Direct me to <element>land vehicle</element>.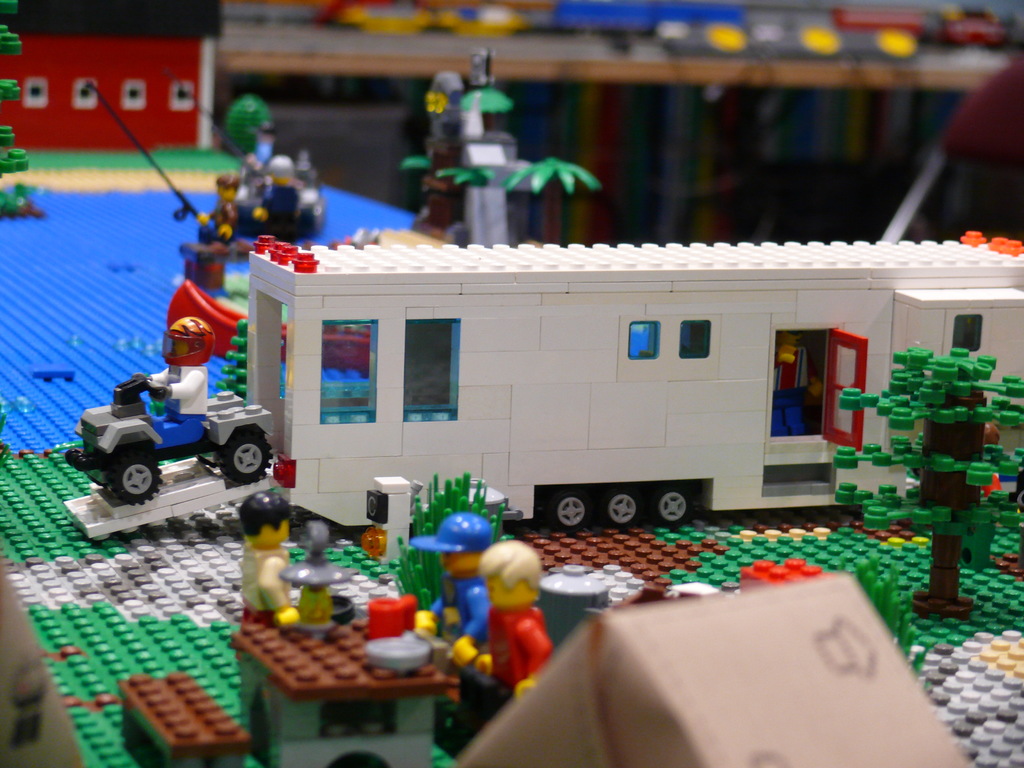
Direction: x1=65, y1=232, x2=1023, y2=542.
